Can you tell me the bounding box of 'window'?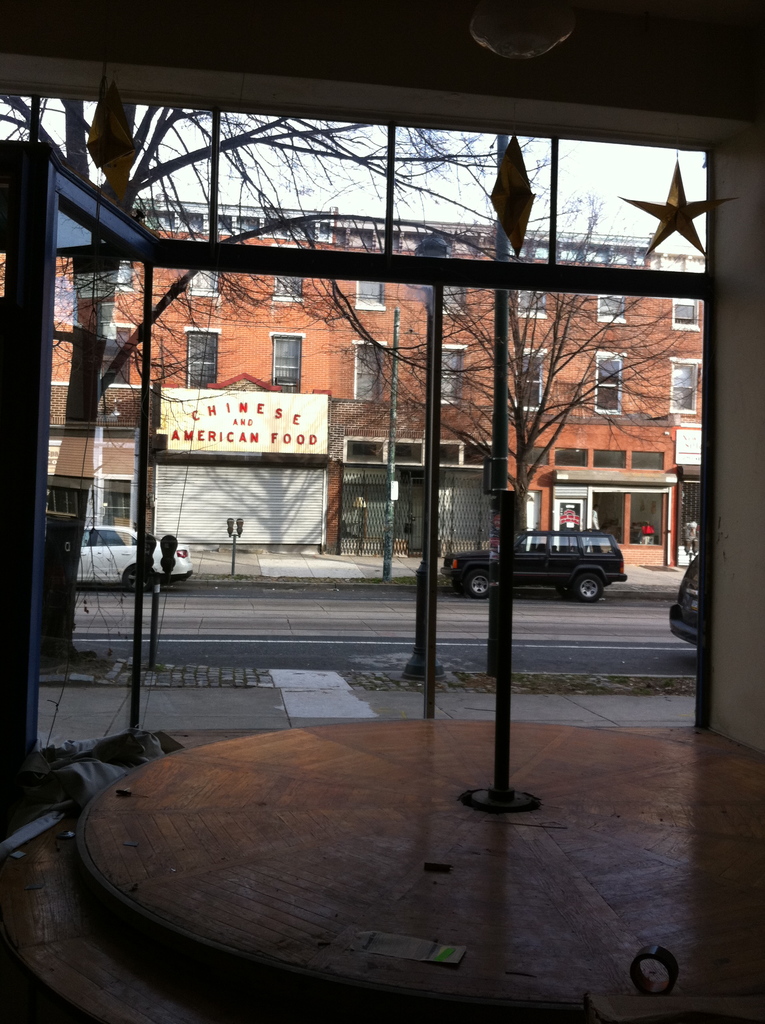
select_region(518, 342, 551, 414).
